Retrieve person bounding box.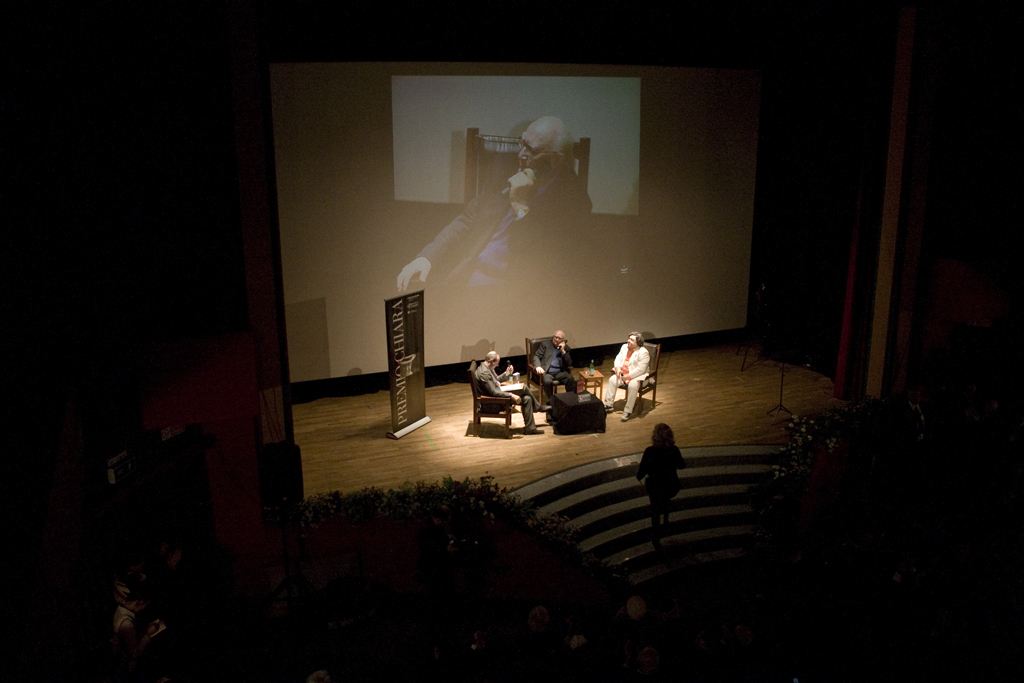
Bounding box: x1=518 y1=606 x2=556 y2=638.
